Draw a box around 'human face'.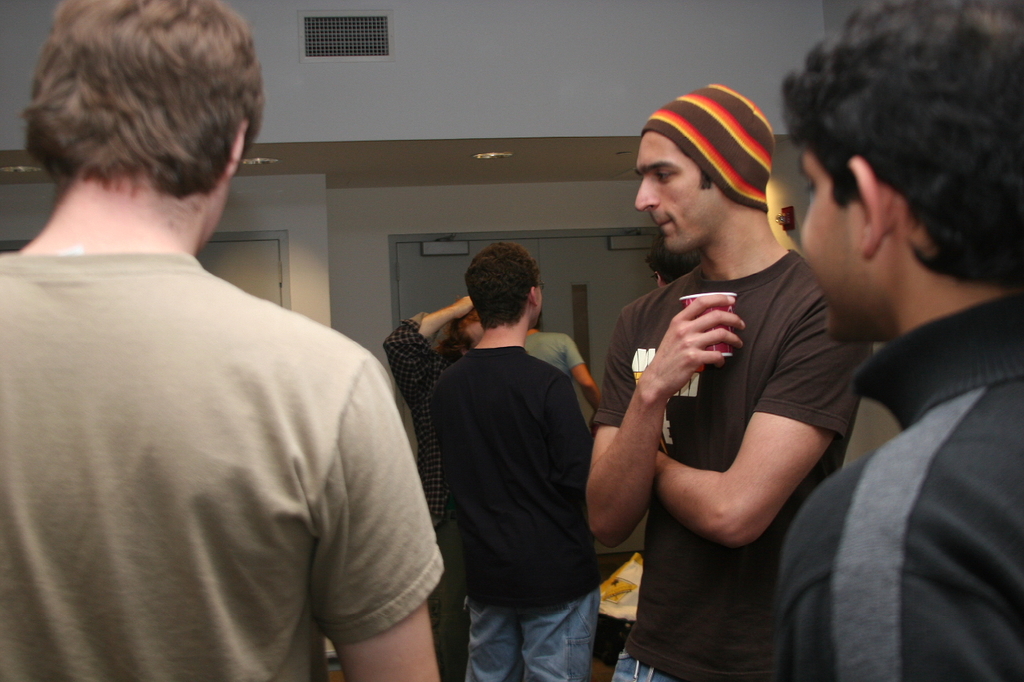
{"x1": 798, "y1": 149, "x2": 865, "y2": 333}.
